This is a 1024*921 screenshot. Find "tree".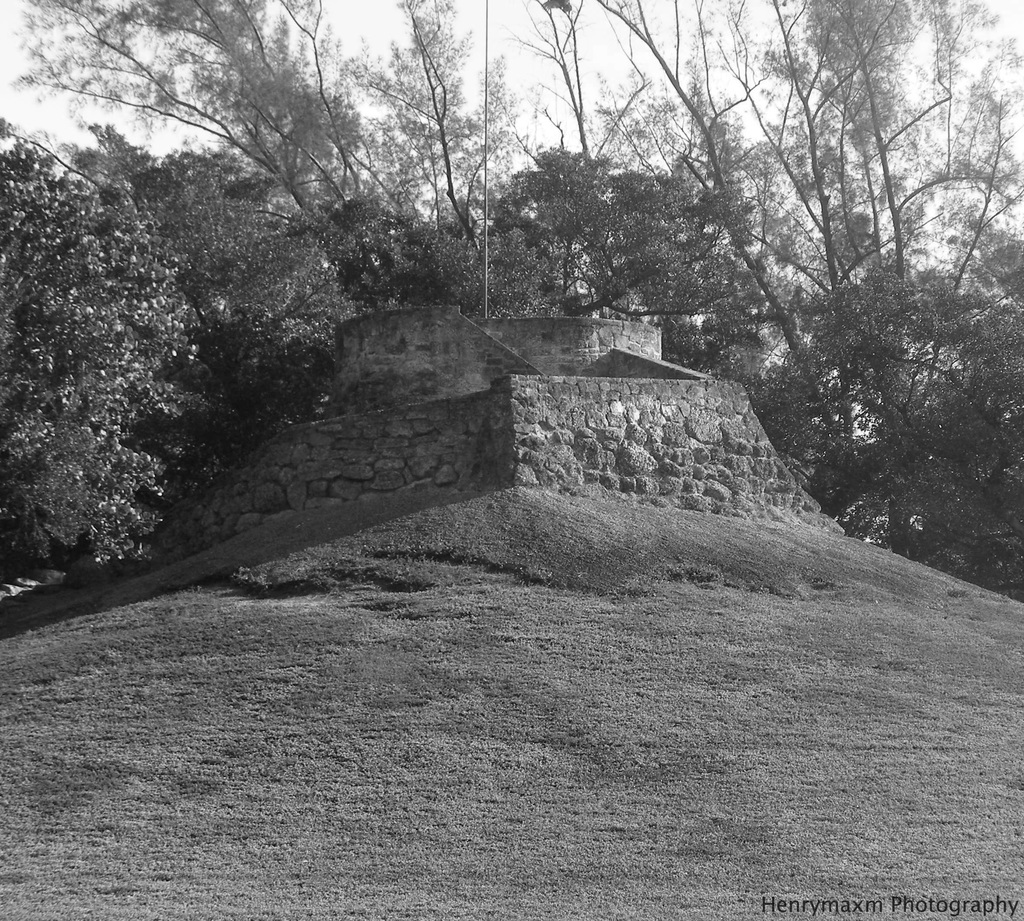
Bounding box: pyautogui.locateOnScreen(355, 0, 536, 225).
